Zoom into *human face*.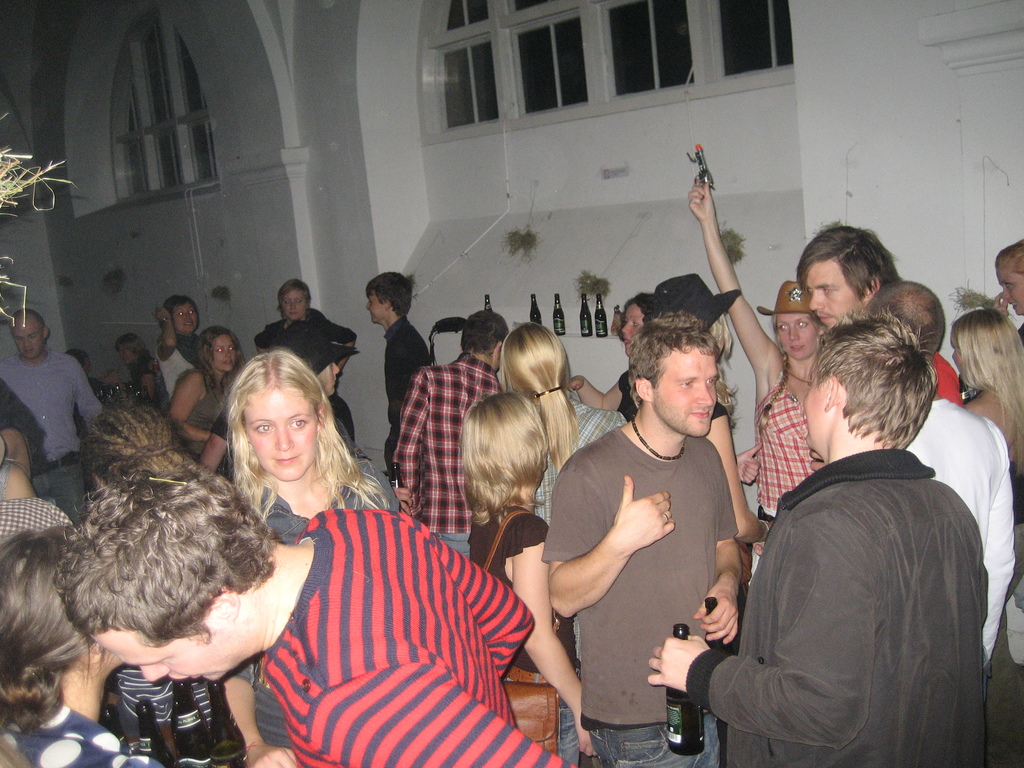
Zoom target: pyautogui.locateOnScreen(212, 332, 236, 373).
